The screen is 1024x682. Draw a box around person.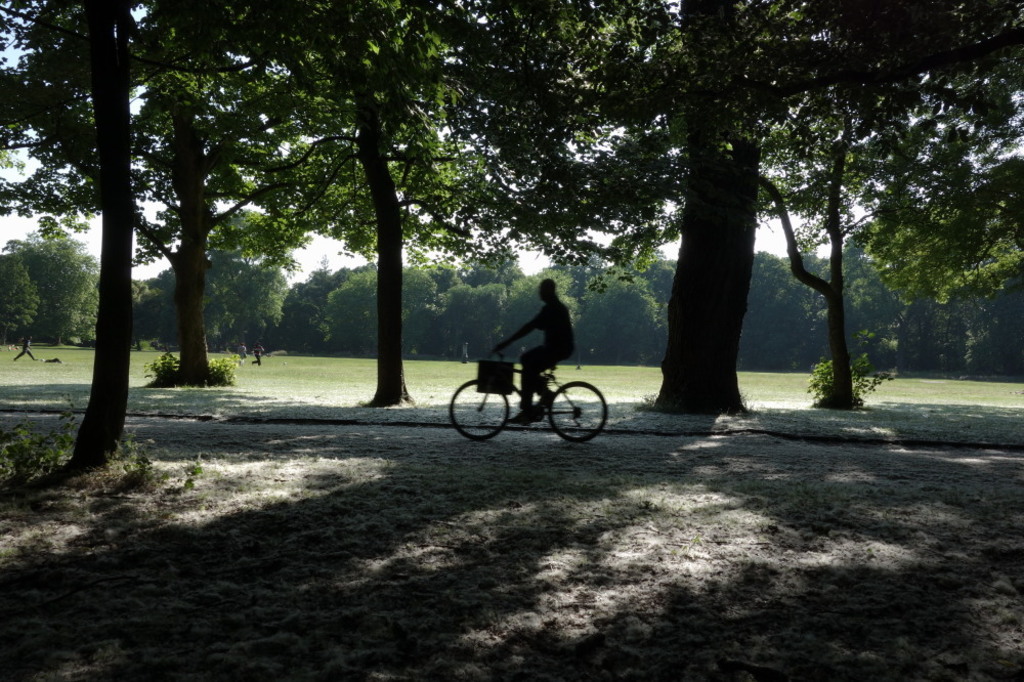
l=479, t=275, r=585, b=428.
